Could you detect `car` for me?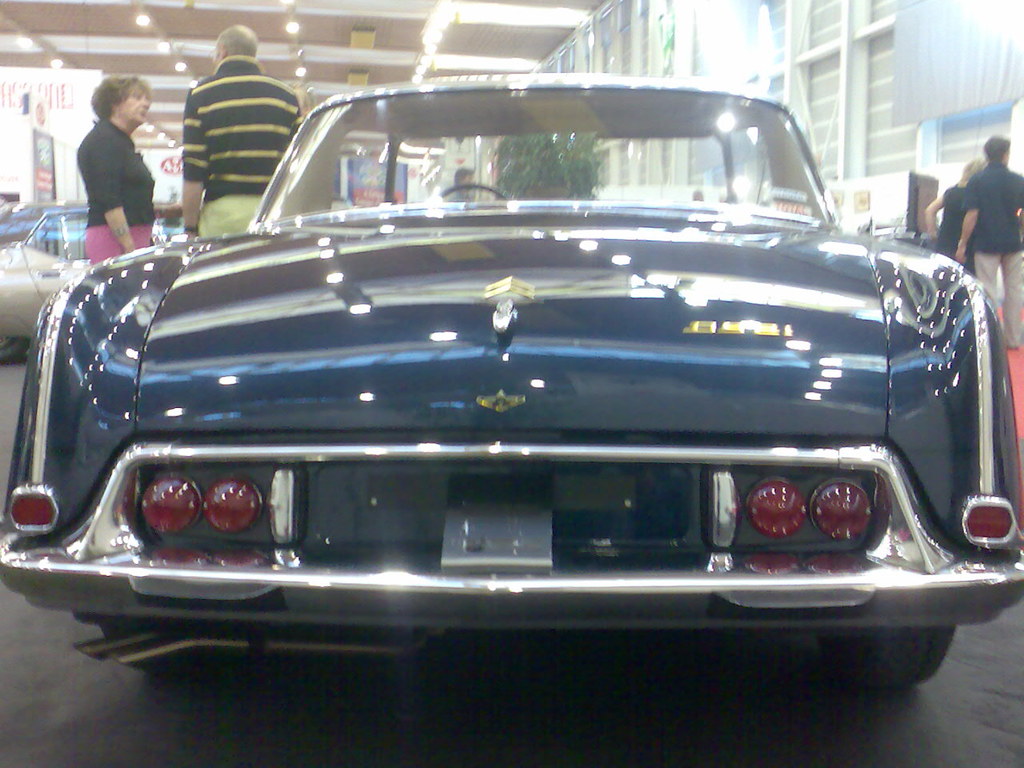
Detection result: detection(2, 65, 1023, 662).
